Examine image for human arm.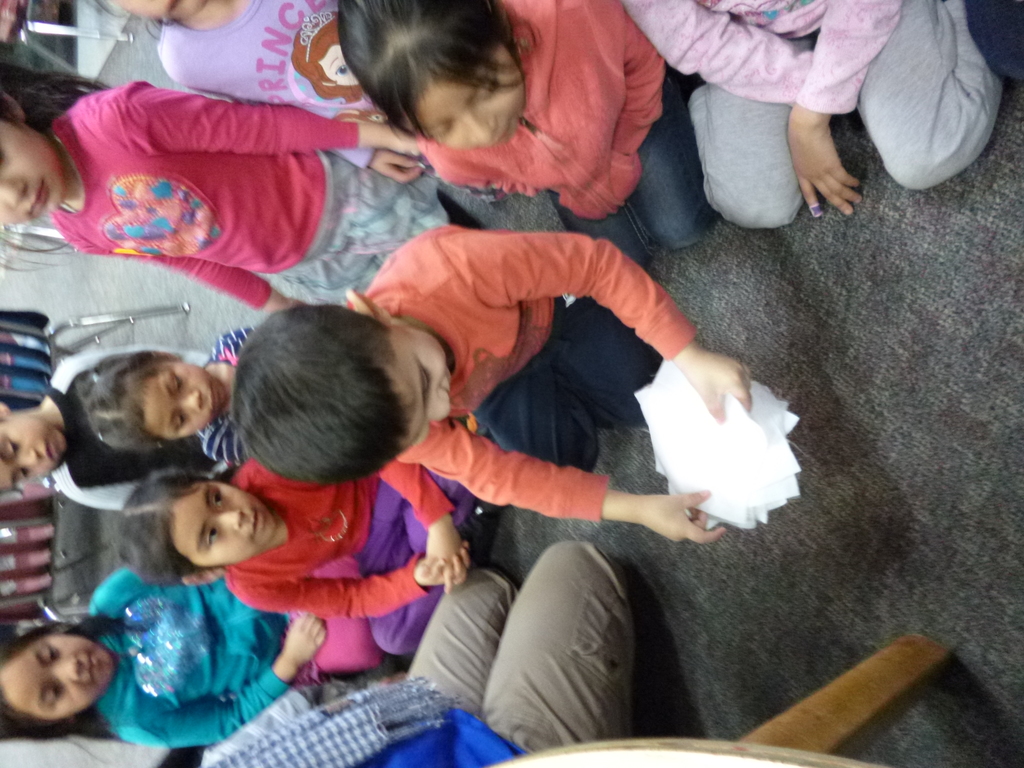
Examination result: (237, 549, 483, 611).
